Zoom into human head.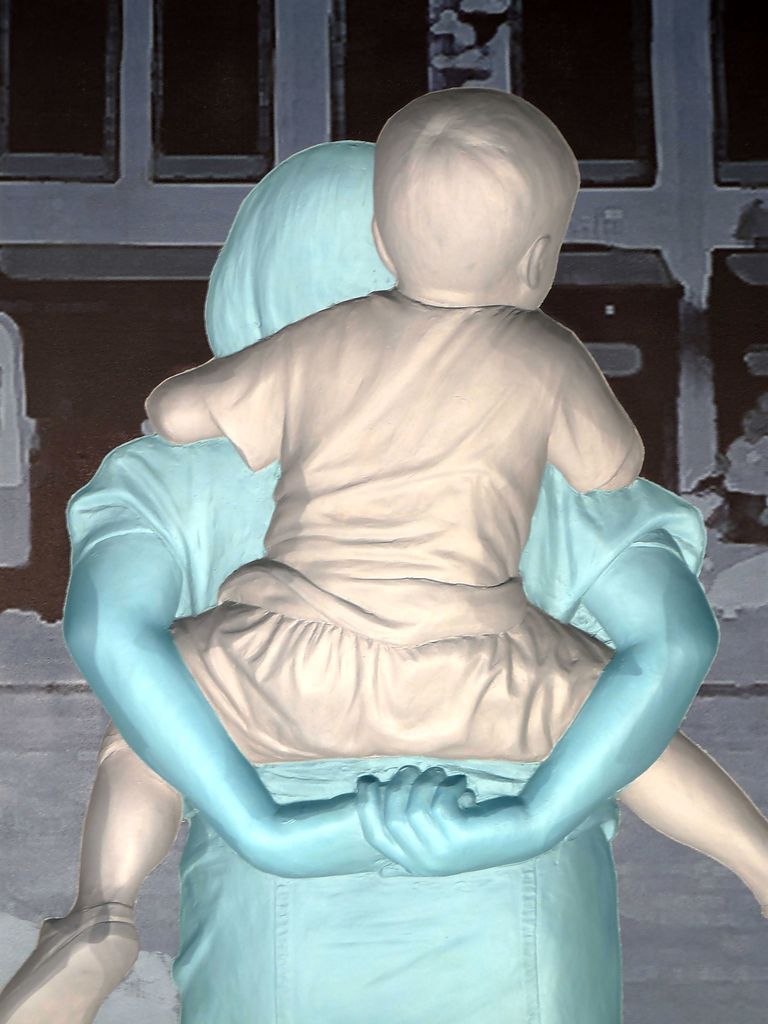
Zoom target: bbox=(378, 88, 585, 312).
